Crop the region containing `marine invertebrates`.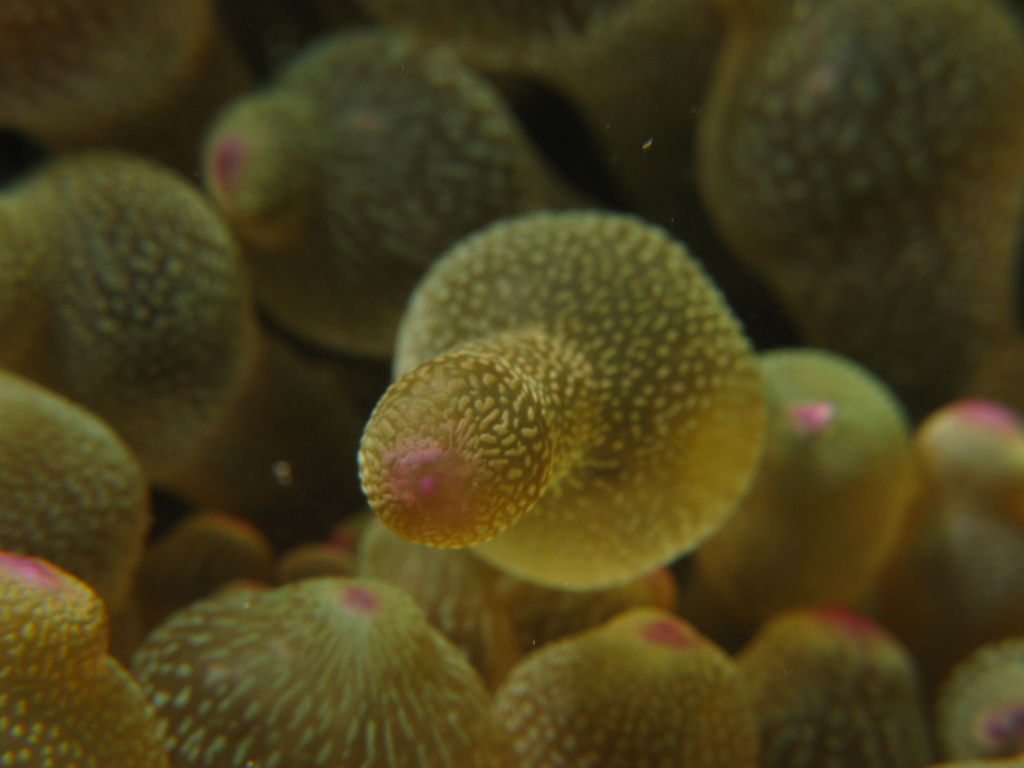
Crop region: [124, 505, 273, 637].
